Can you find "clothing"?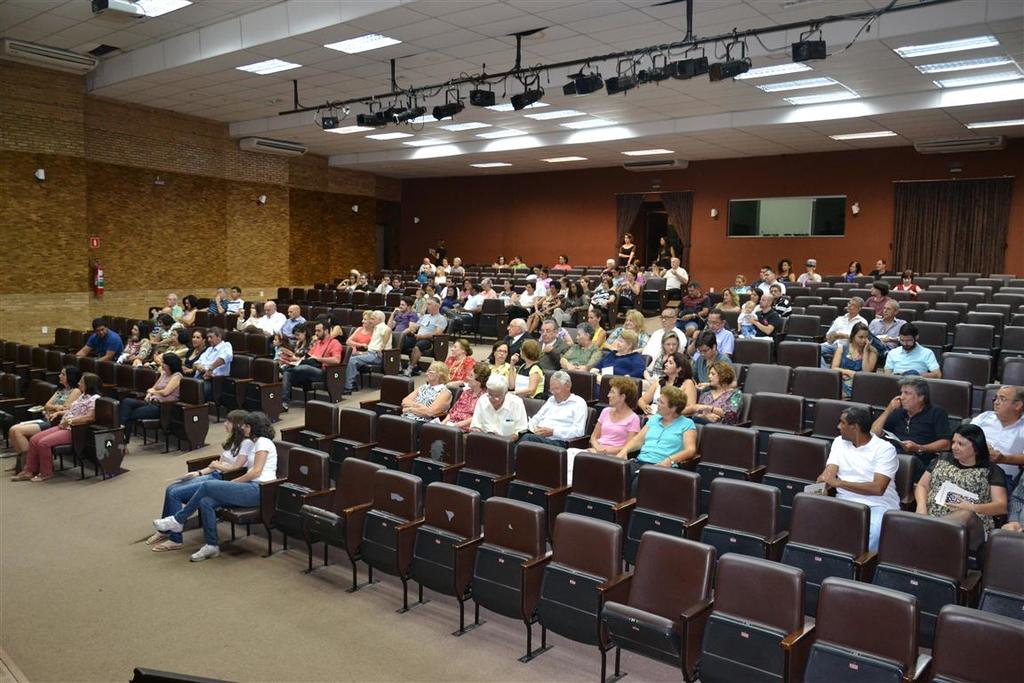
Yes, bounding box: 172:429:282:546.
